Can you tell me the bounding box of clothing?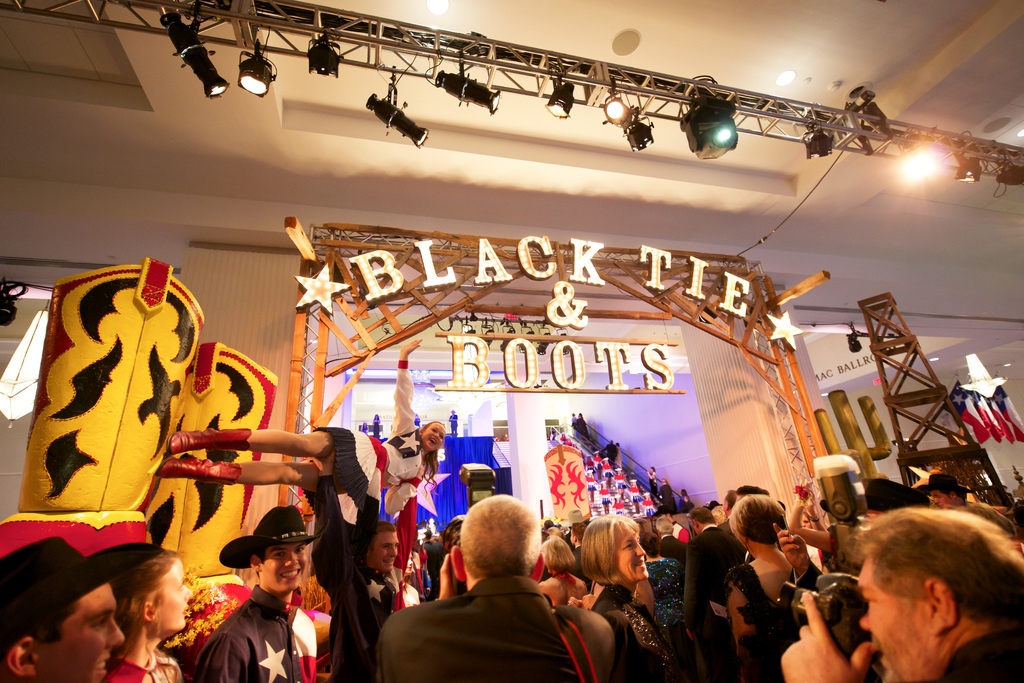
x1=561 y1=435 x2=564 y2=444.
